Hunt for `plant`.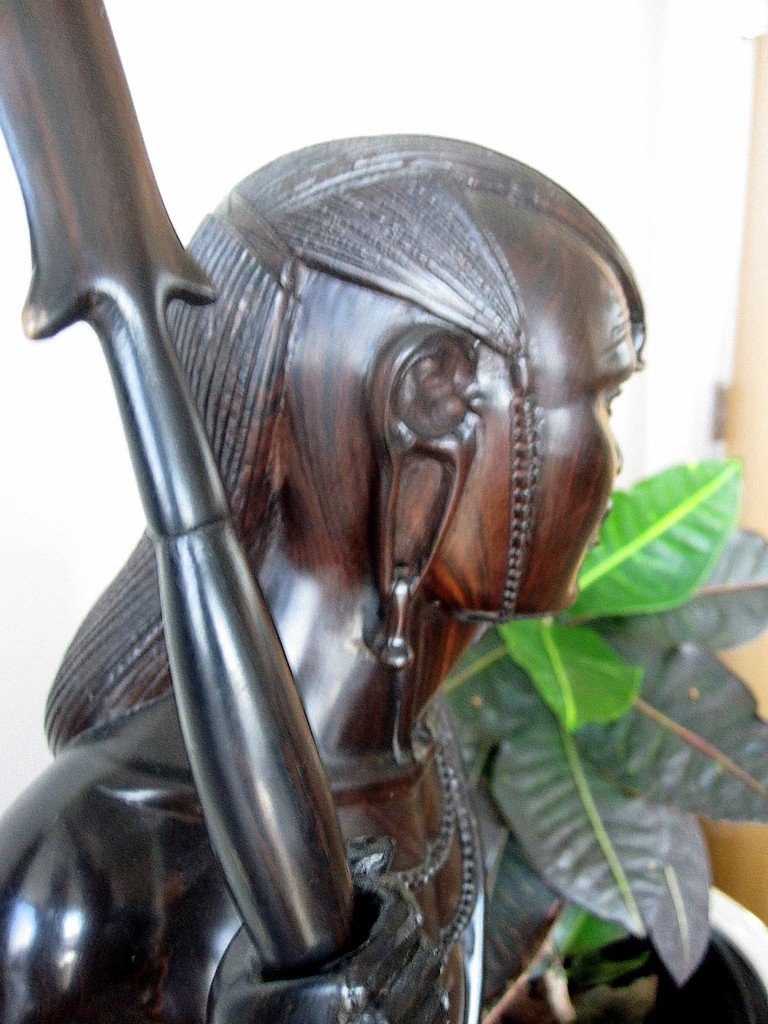
Hunted down at region(439, 461, 767, 1023).
